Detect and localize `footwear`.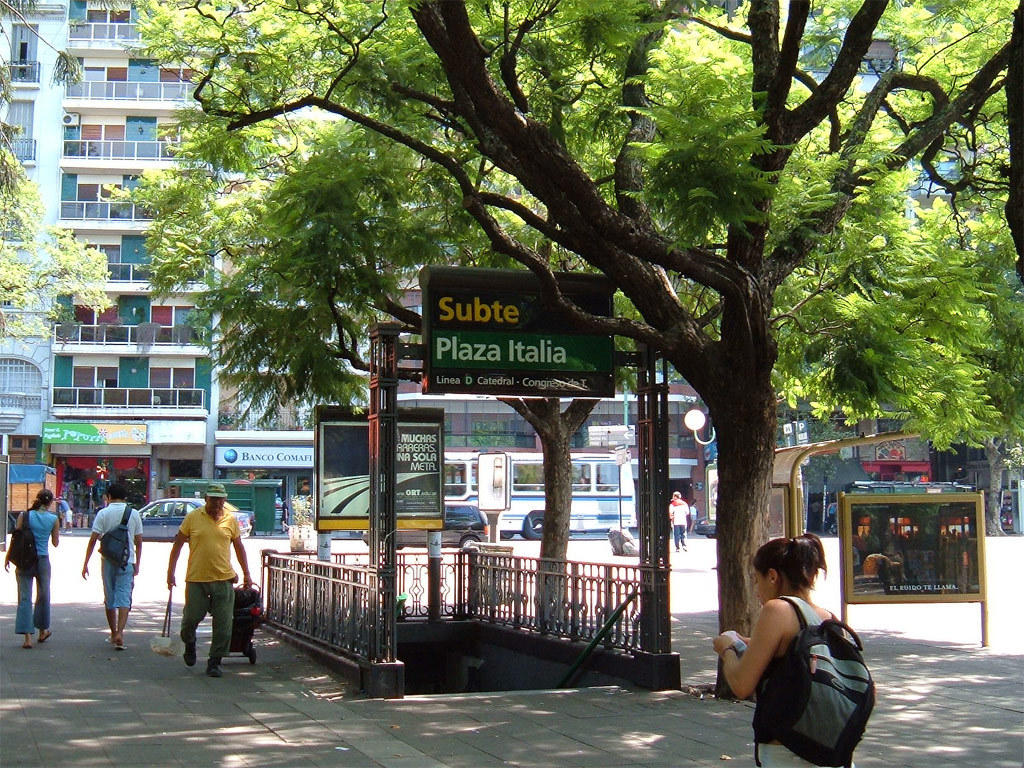
Localized at locate(185, 636, 197, 665).
